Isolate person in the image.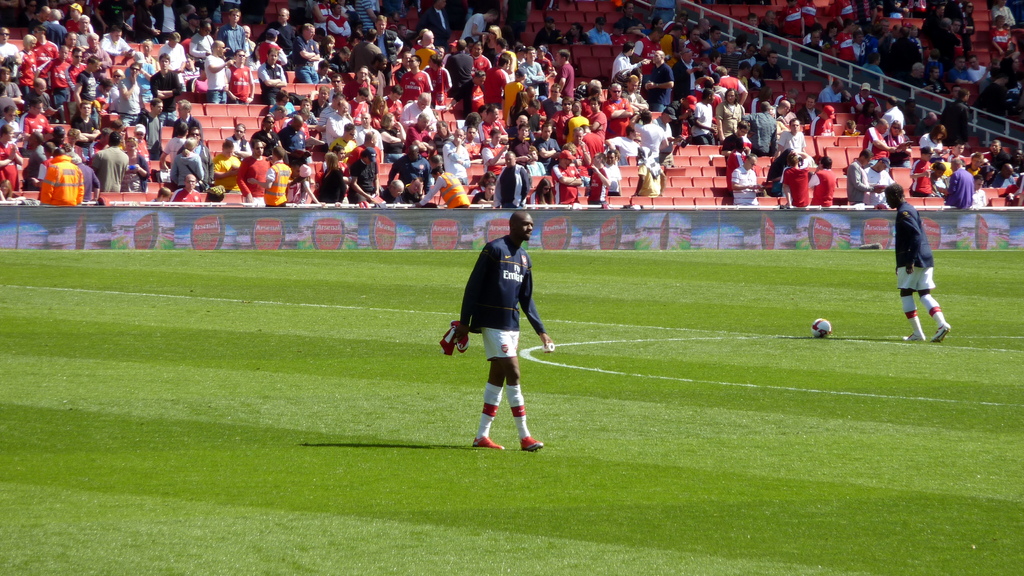
Isolated region: 609,4,648,36.
